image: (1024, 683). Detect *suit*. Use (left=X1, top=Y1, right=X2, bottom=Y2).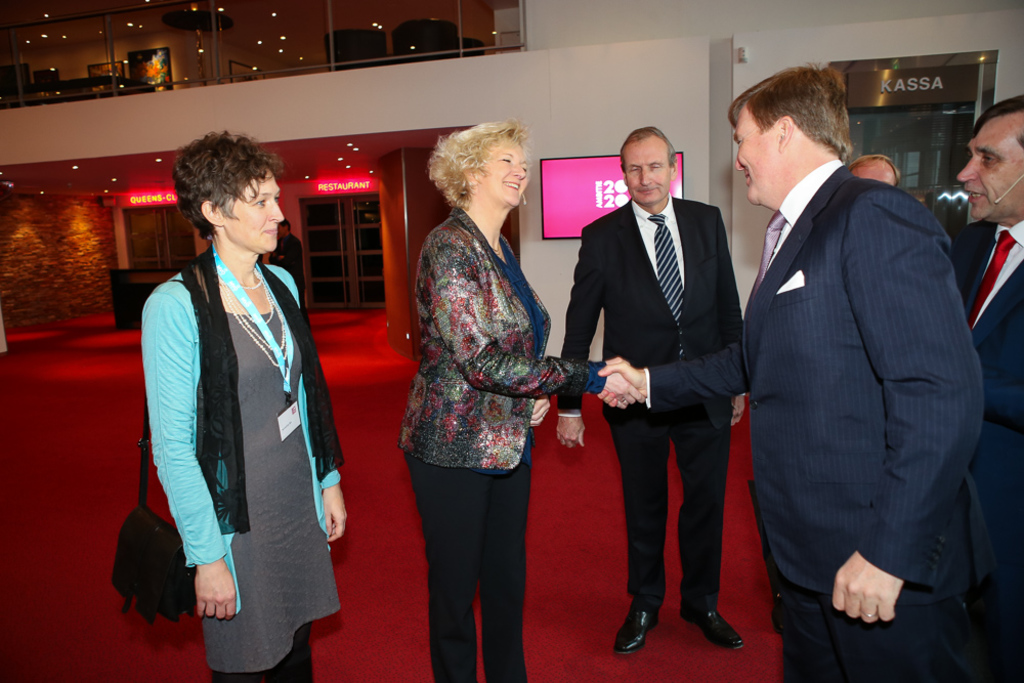
(left=641, top=158, right=985, bottom=682).
